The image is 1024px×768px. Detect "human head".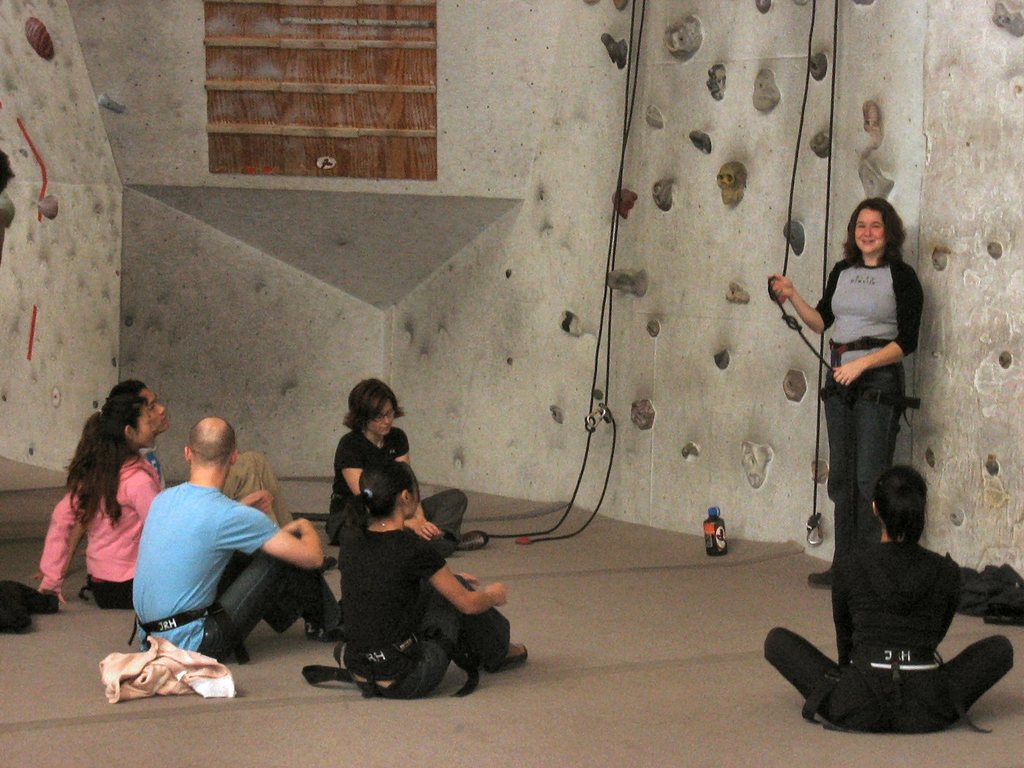
Detection: [left=867, top=468, right=929, bottom=542].
